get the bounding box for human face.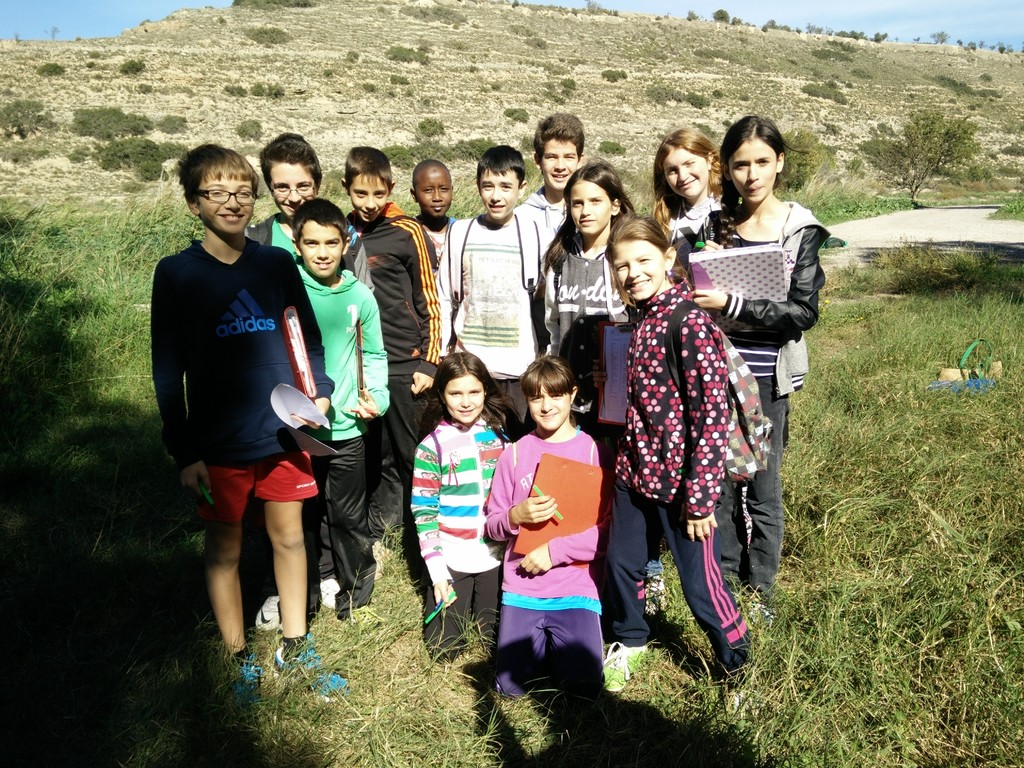
{"x1": 302, "y1": 219, "x2": 344, "y2": 276}.
